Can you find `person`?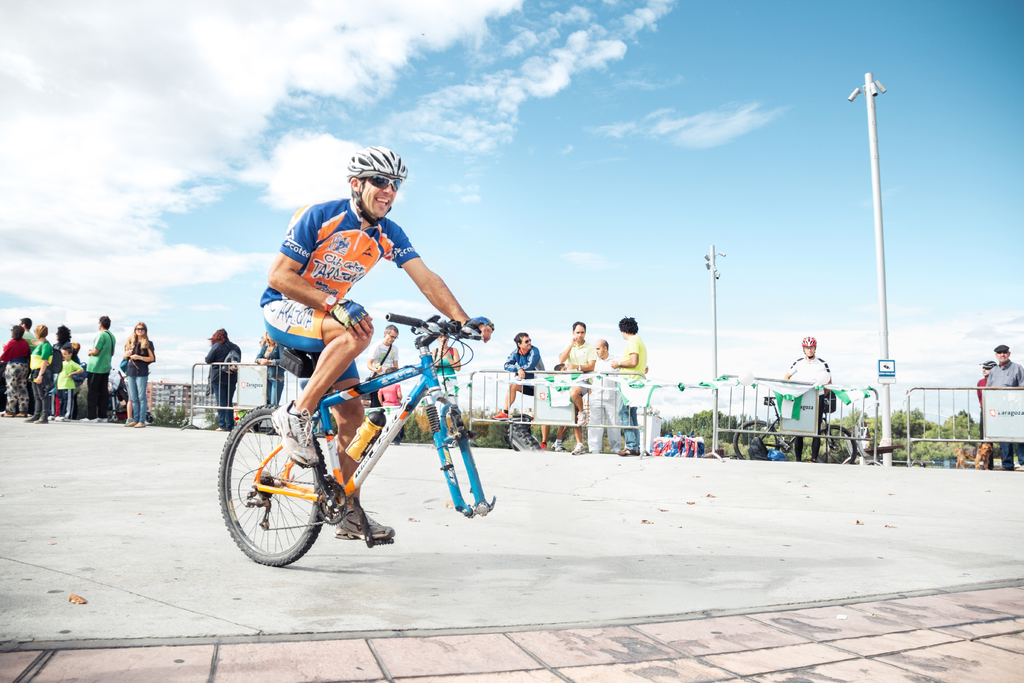
Yes, bounding box: (52,324,70,415).
